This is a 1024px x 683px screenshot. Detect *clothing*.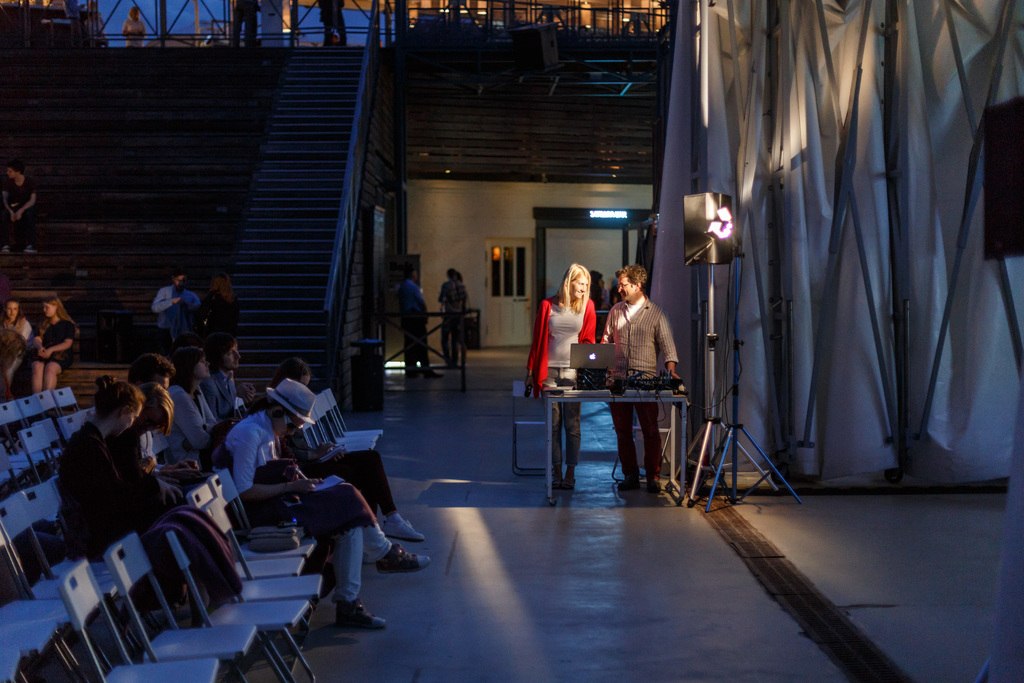
bbox=(280, 425, 401, 516).
